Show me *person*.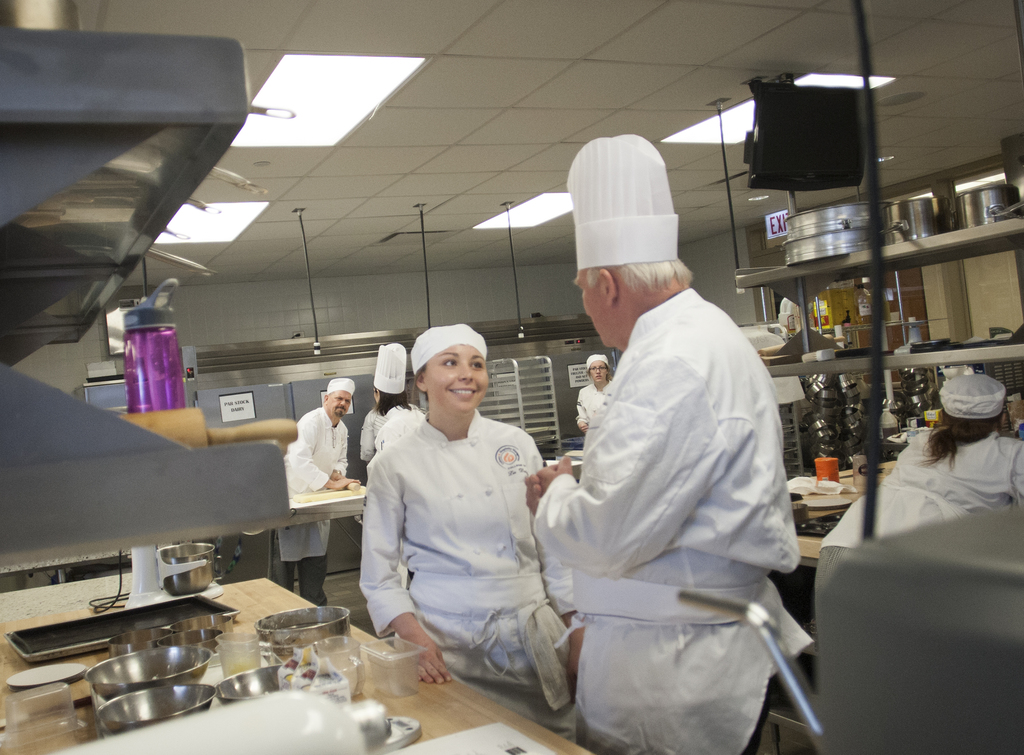
*person* is here: <bbox>828, 384, 1019, 606</bbox>.
